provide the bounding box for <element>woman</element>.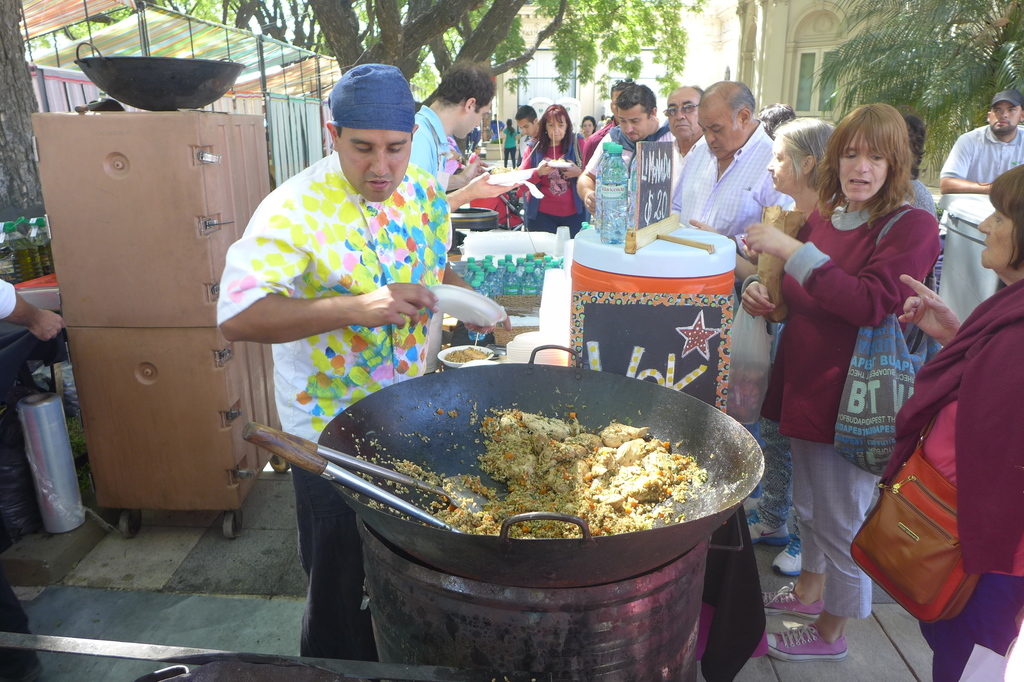
901, 162, 1023, 681.
